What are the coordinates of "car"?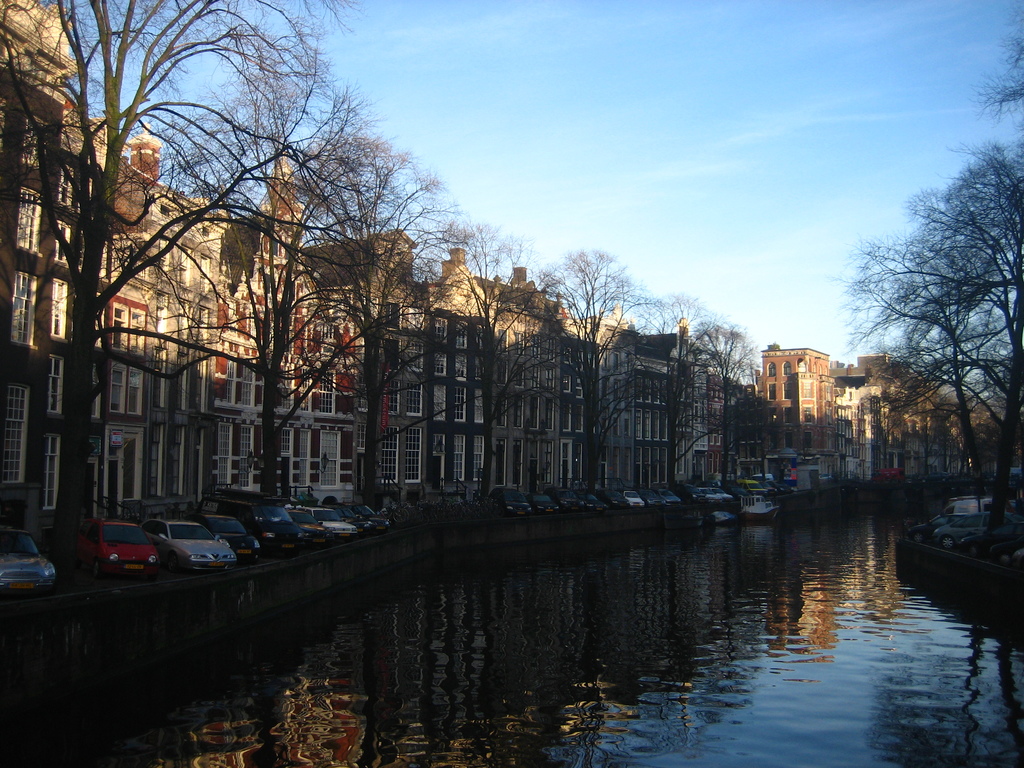
BBox(0, 525, 59, 595).
